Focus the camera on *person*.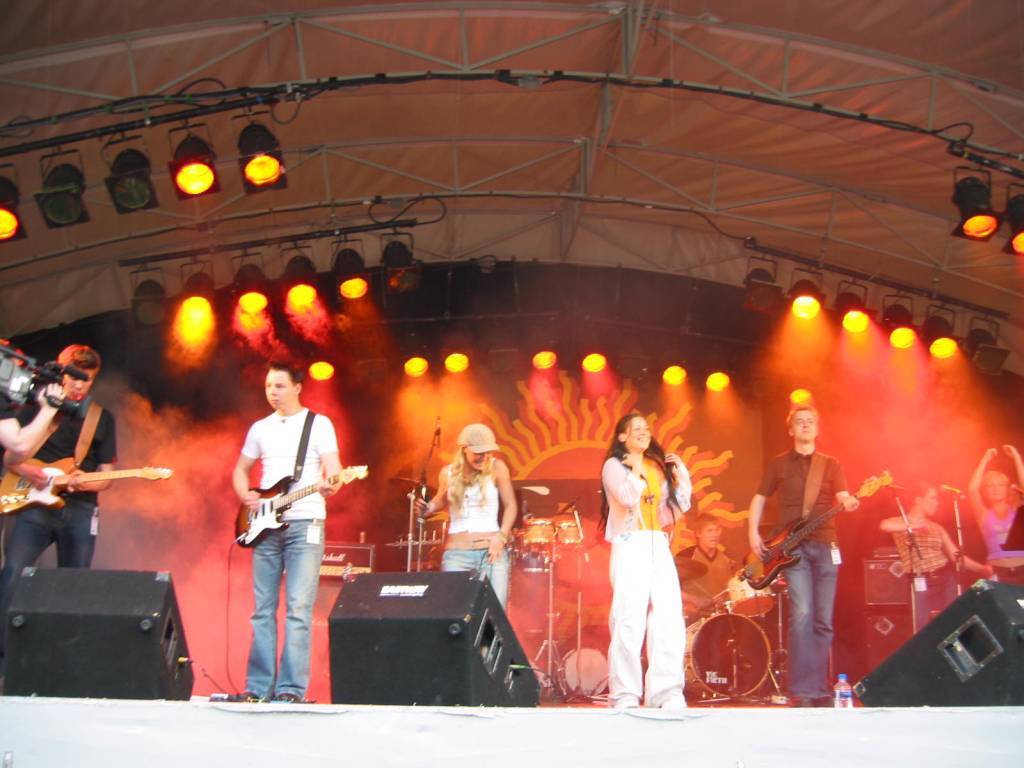
Focus region: (1,345,120,581).
